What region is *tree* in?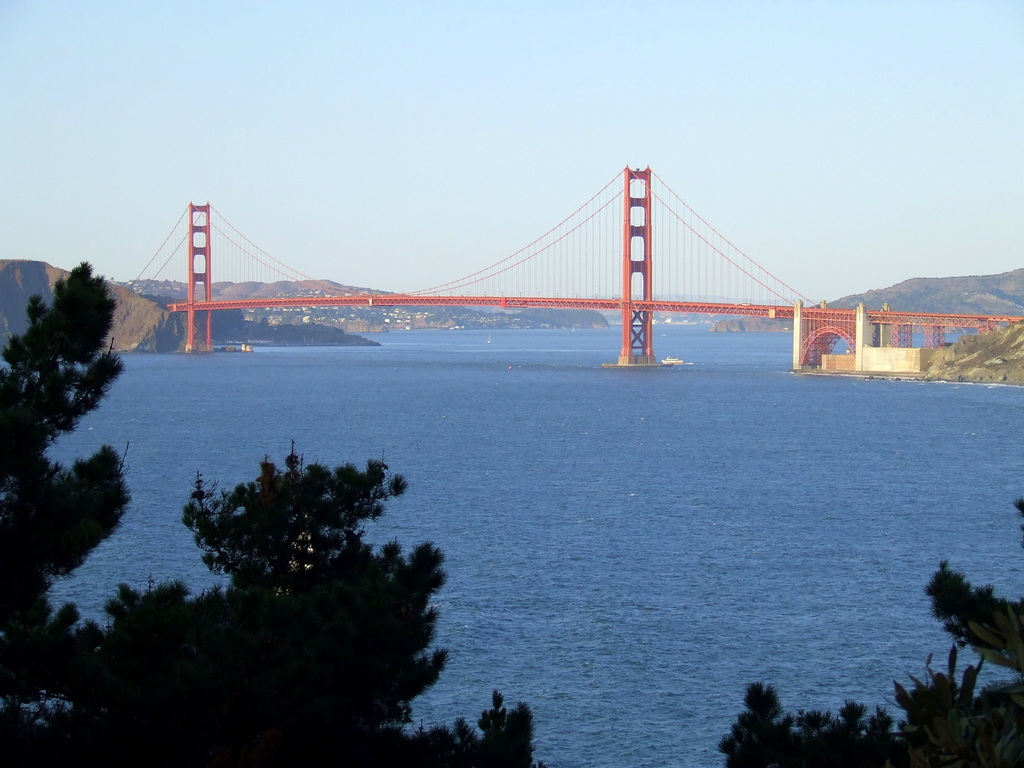
(x1=716, y1=499, x2=1023, y2=767).
